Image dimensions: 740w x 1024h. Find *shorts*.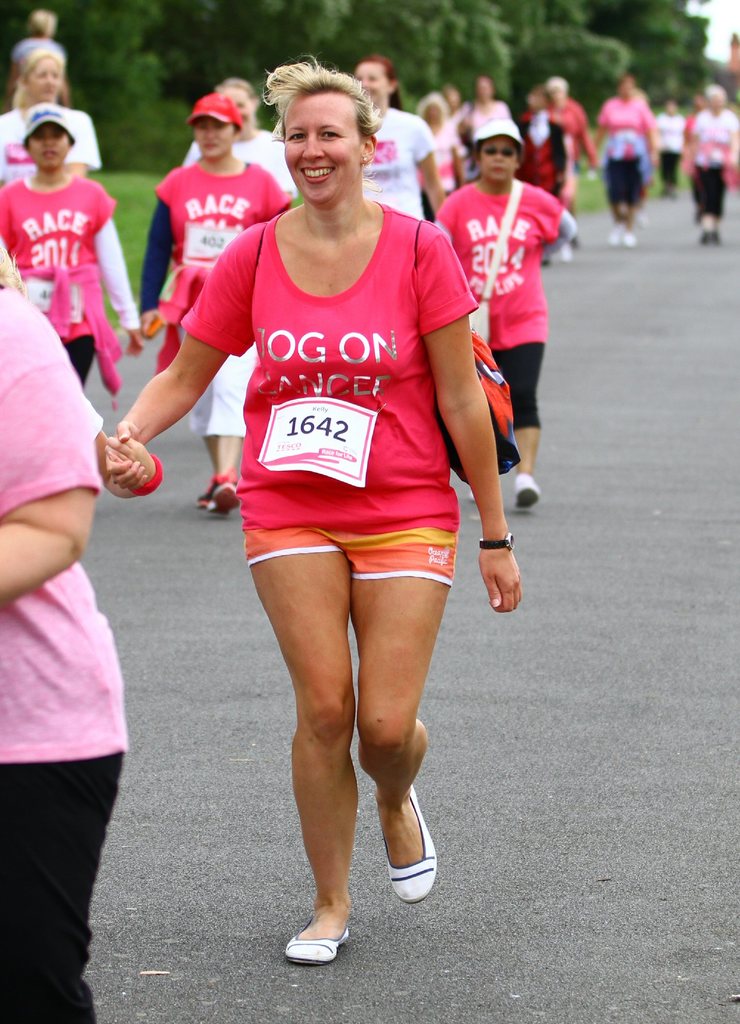
492, 342, 543, 428.
